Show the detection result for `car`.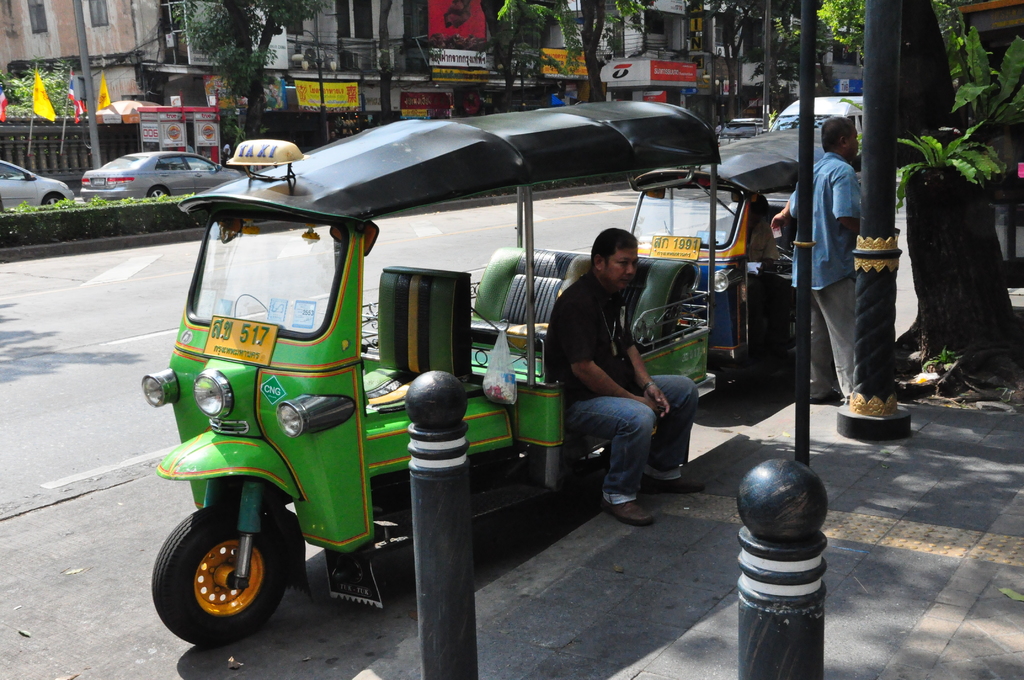
x1=0 y1=161 x2=73 y2=212.
